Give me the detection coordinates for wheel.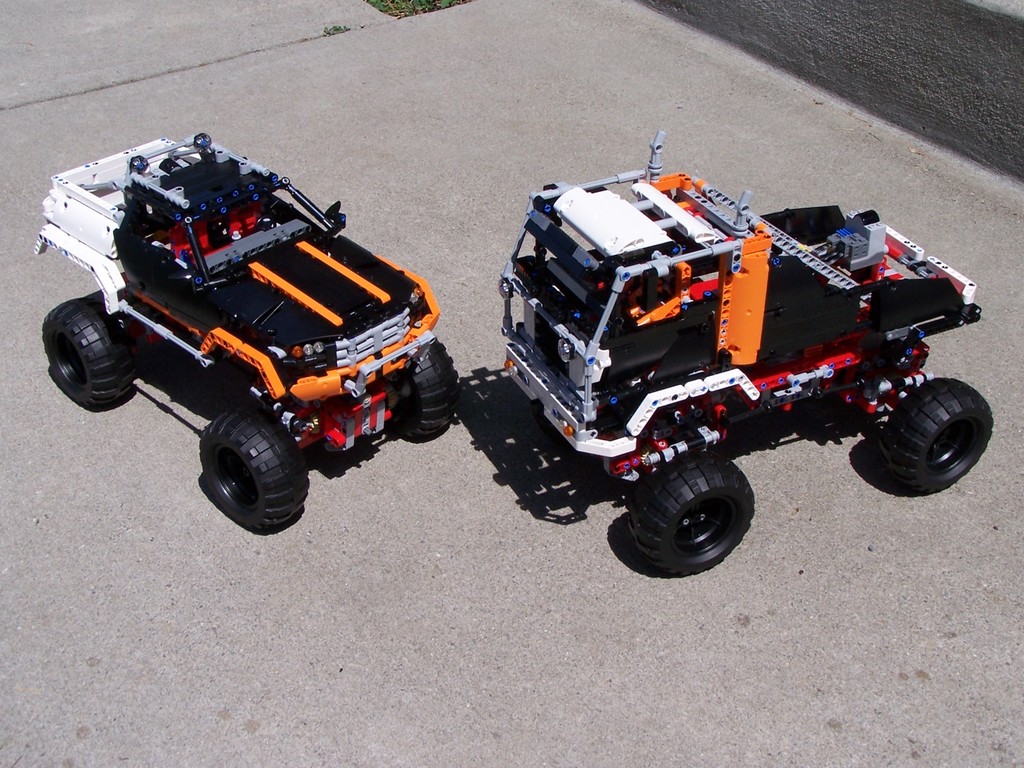
(628,447,753,574).
